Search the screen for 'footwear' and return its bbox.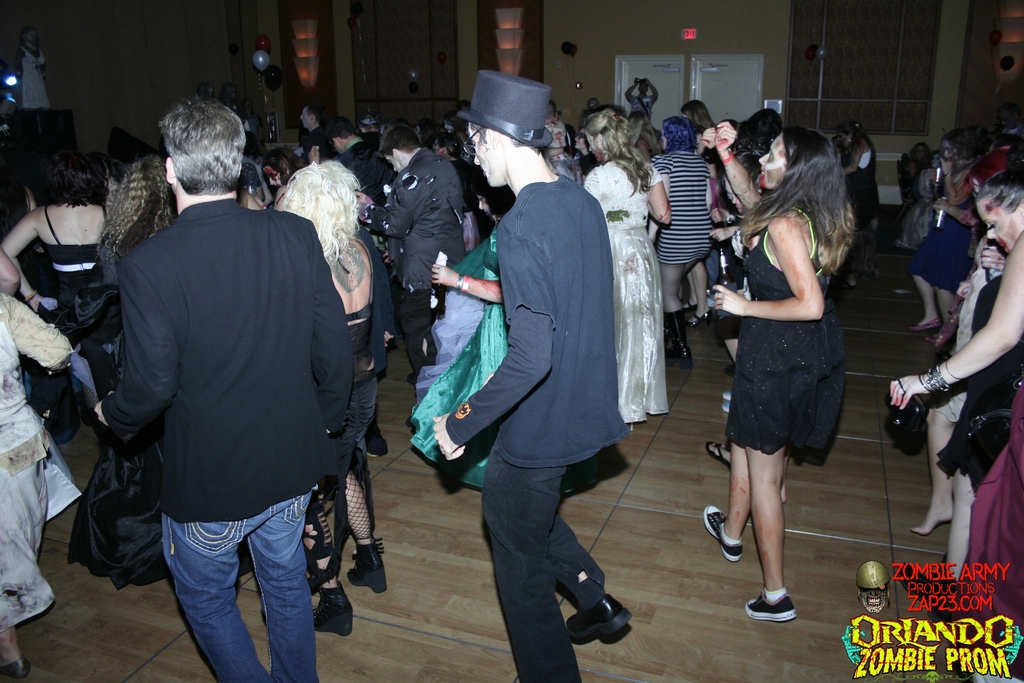
Found: <bbox>563, 598, 637, 646</bbox>.
